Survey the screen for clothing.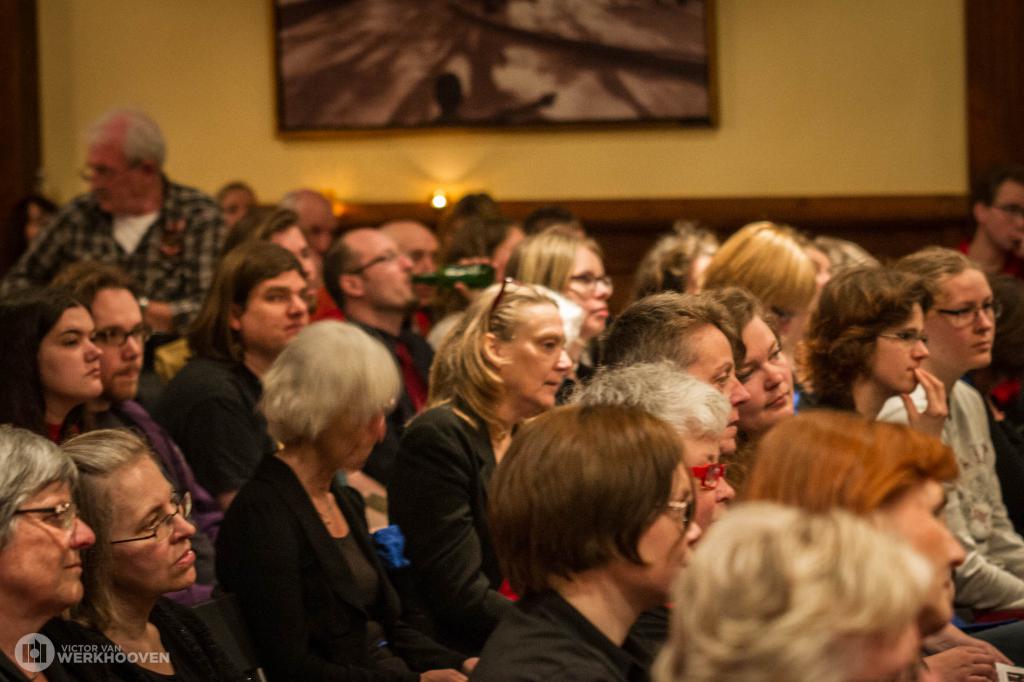
Survey found: [0, 173, 223, 413].
